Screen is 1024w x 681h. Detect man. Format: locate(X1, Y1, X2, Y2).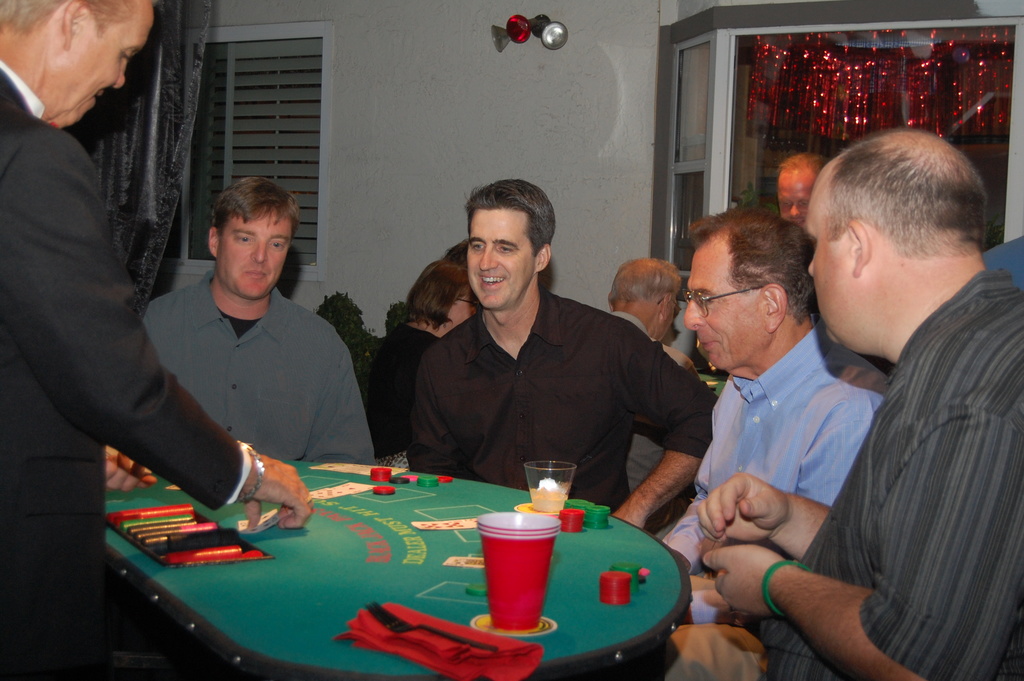
locate(141, 175, 380, 469).
